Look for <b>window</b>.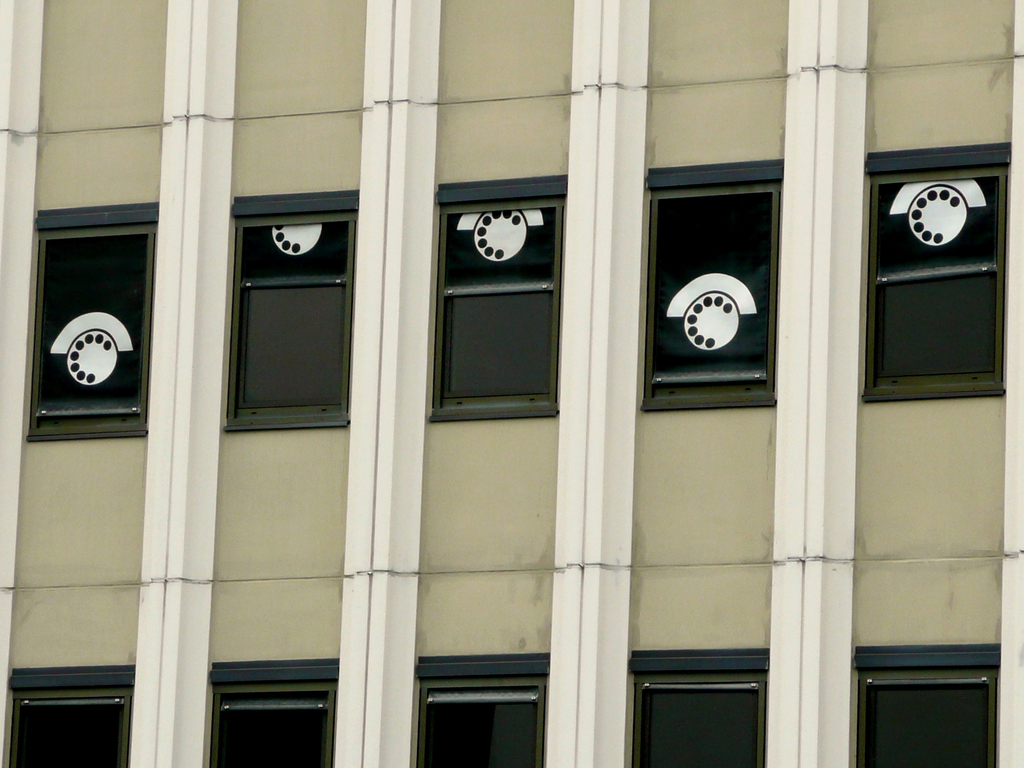
Found: pyautogui.locateOnScreen(6, 664, 138, 767).
